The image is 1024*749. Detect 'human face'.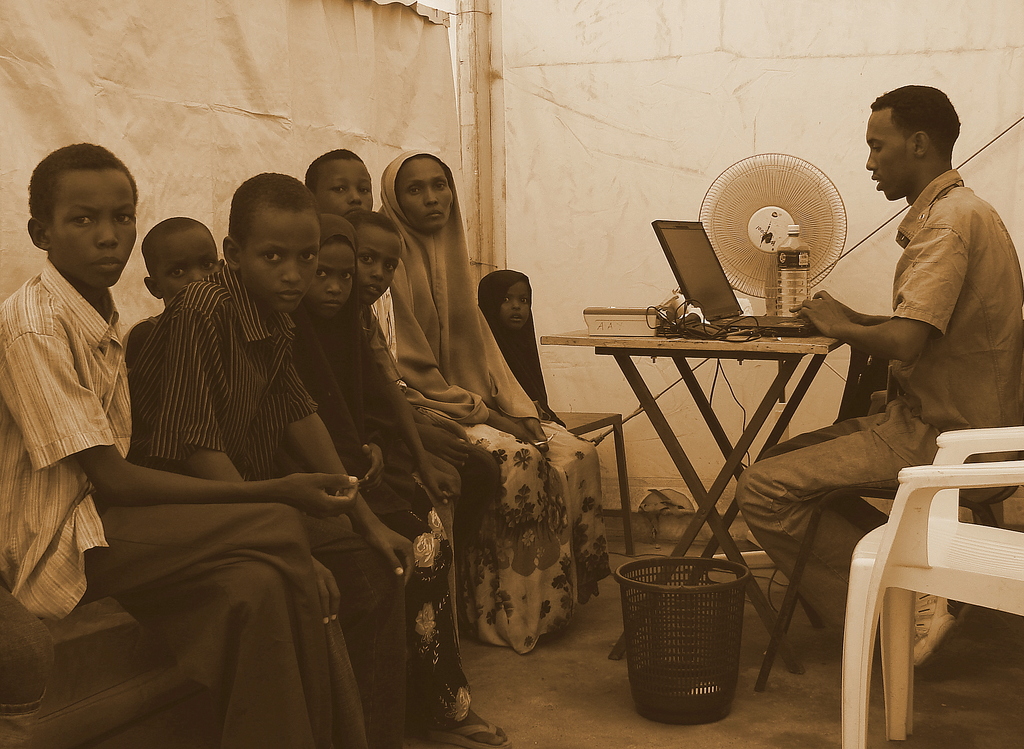
Detection: [x1=323, y1=158, x2=373, y2=209].
